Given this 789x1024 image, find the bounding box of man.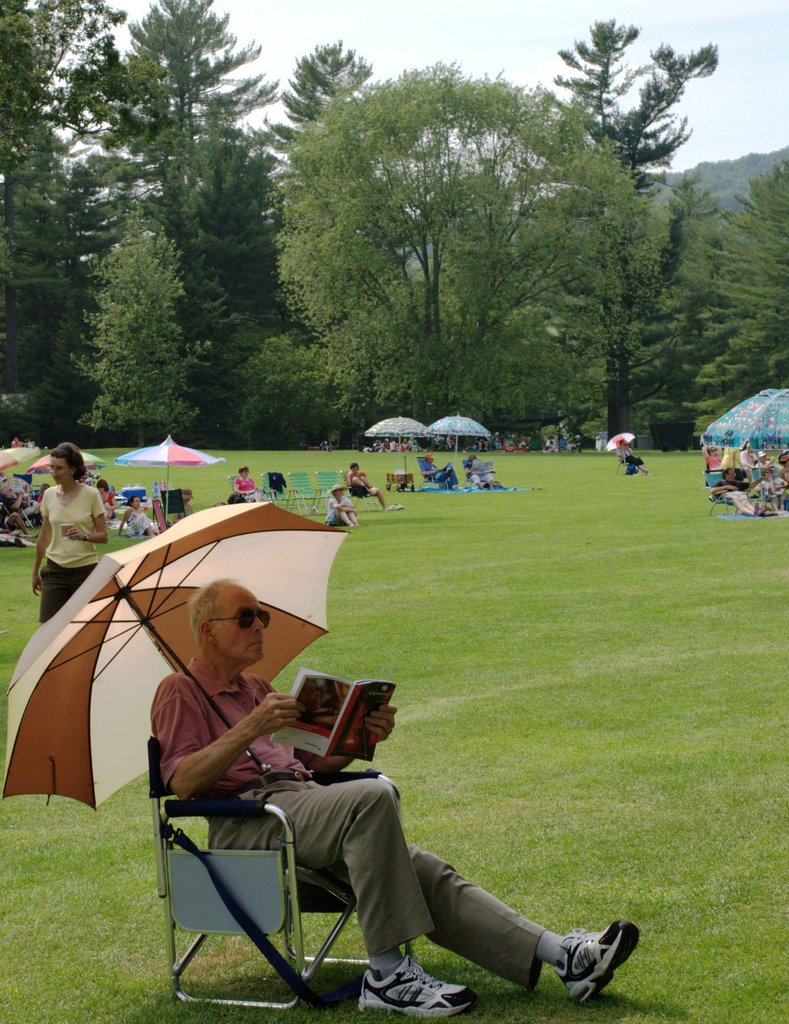
locate(134, 671, 595, 1005).
